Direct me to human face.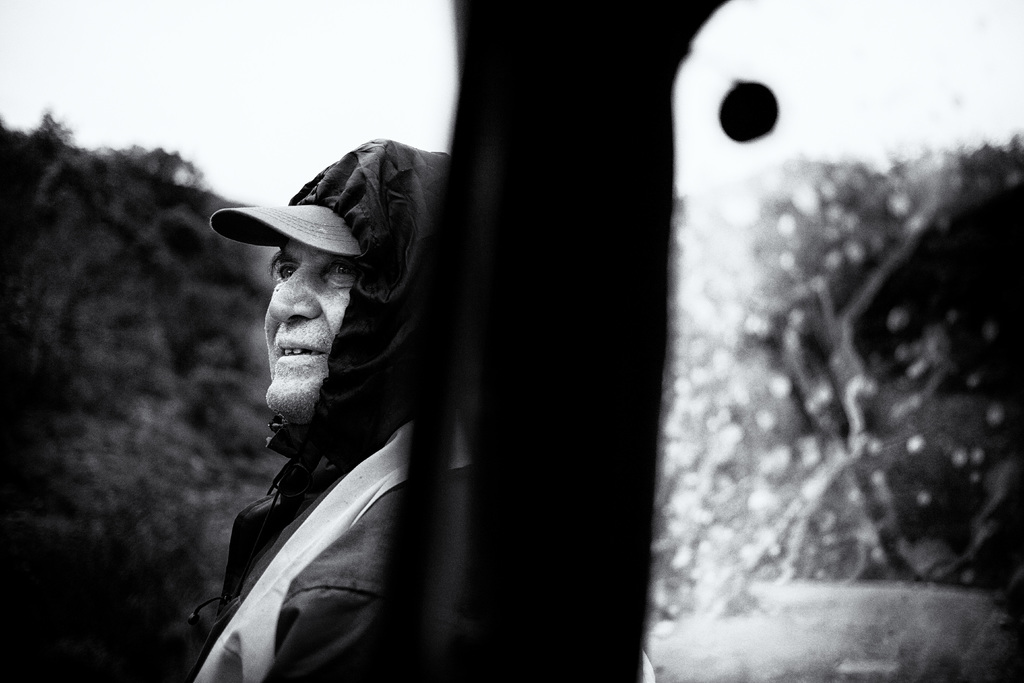
Direction: (x1=263, y1=240, x2=355, y2=427).
